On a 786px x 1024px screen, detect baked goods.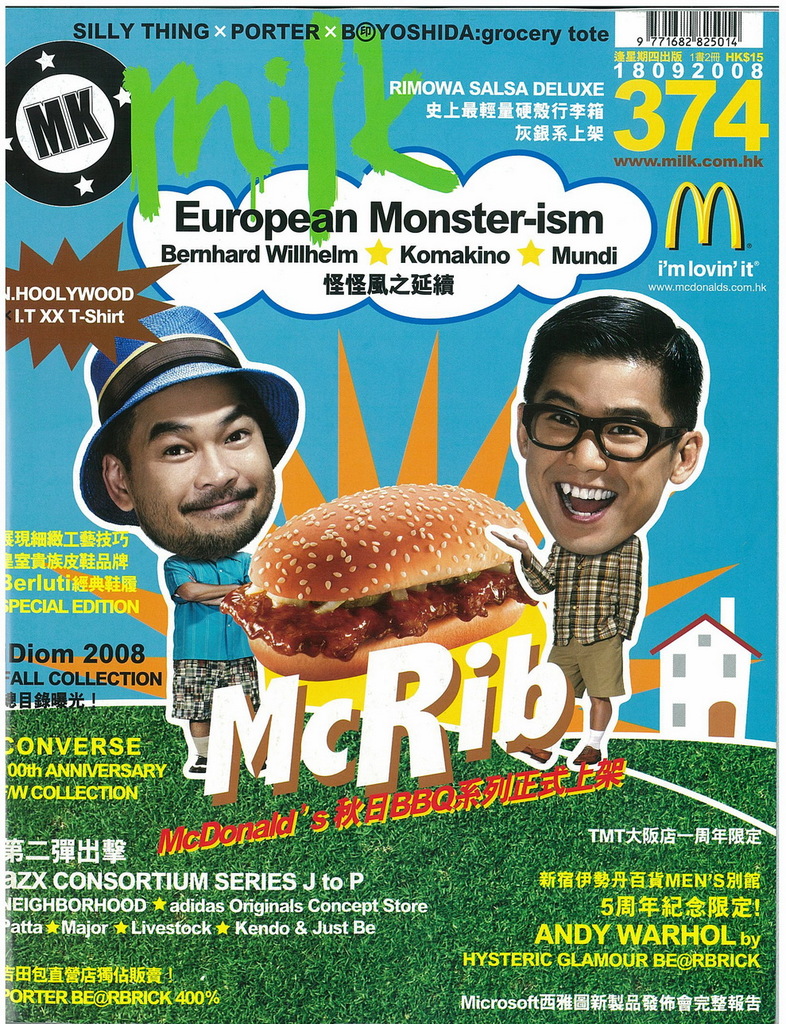
[left=220, top=485, right=533, bottom=684].
